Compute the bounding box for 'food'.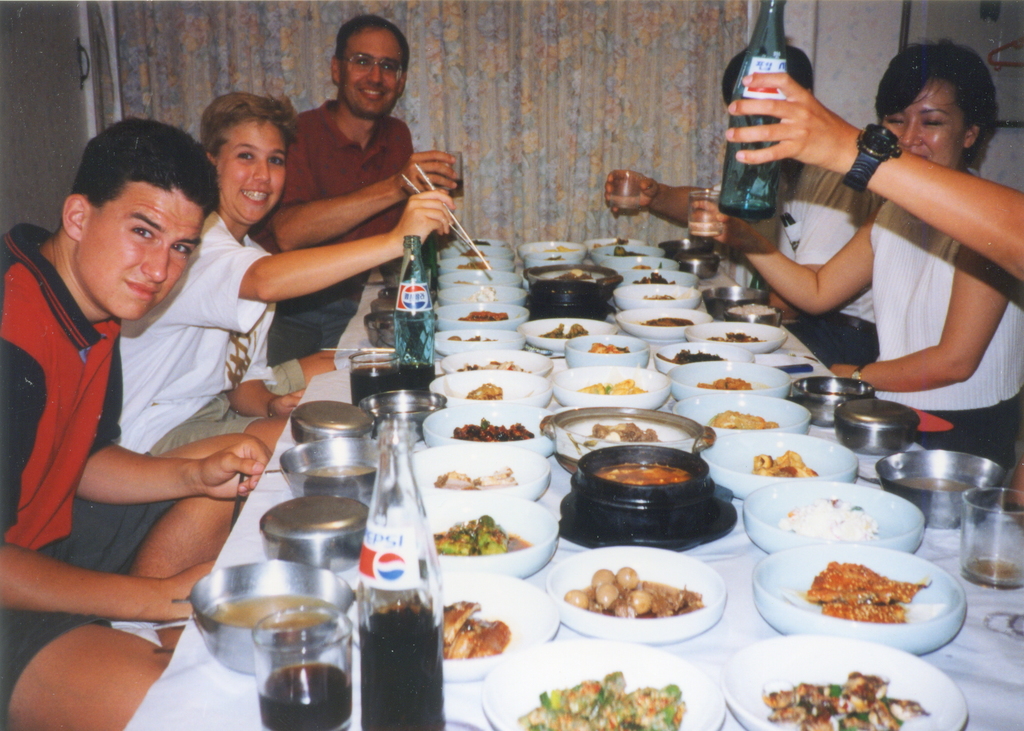
{"x1": 646, "y1": 291, "x2": 684, "y2": 301}.
